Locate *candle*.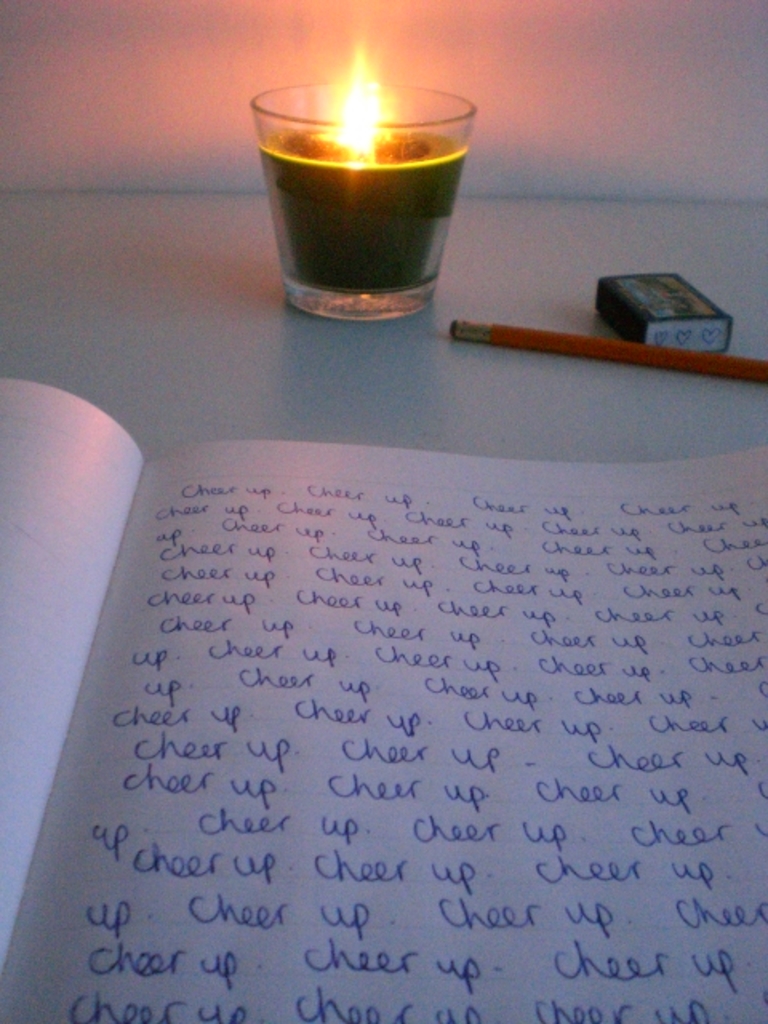
Bounding box: bbox(250, 40, 472, 331).
